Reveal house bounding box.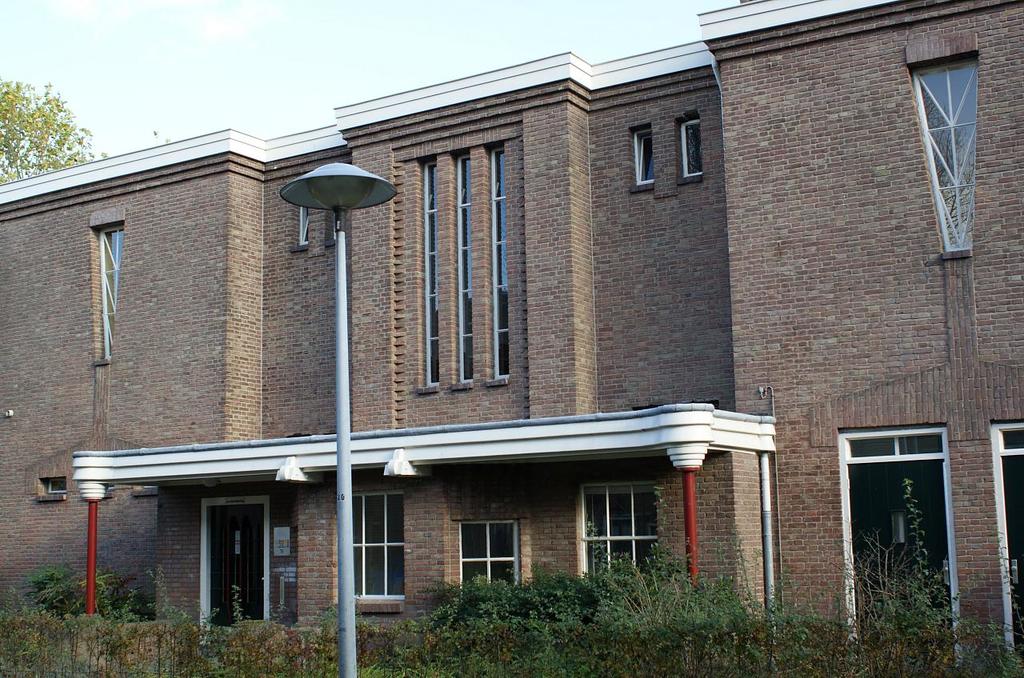
Revealed: (x1=0, y1=0, x2=1022, y2=666).
